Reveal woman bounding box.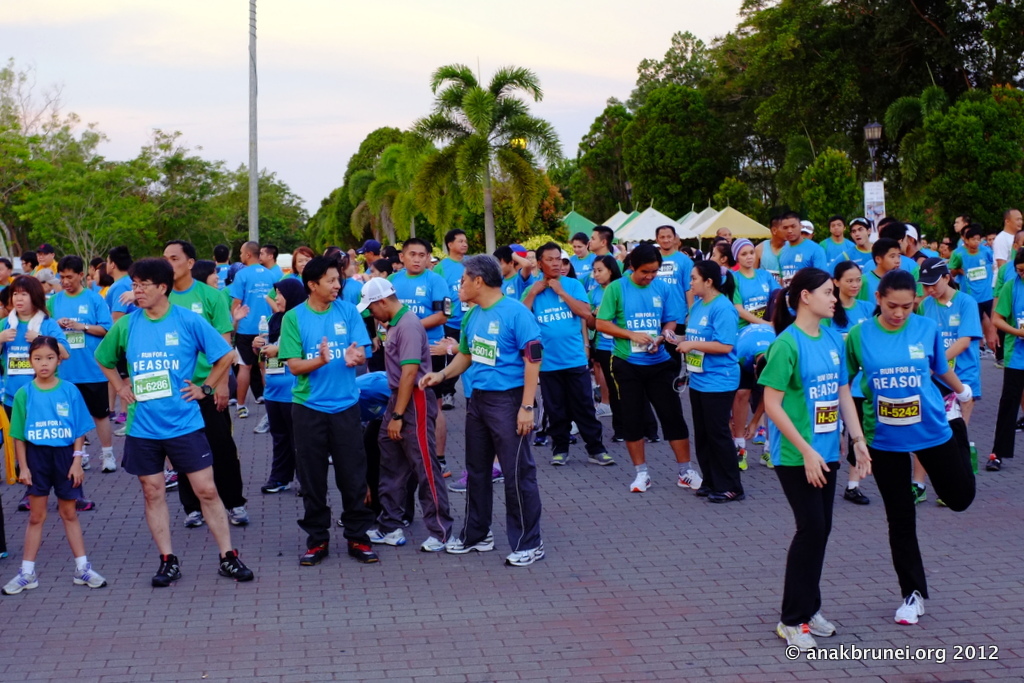
Revealed: locate(581, 254, 665, 441).
